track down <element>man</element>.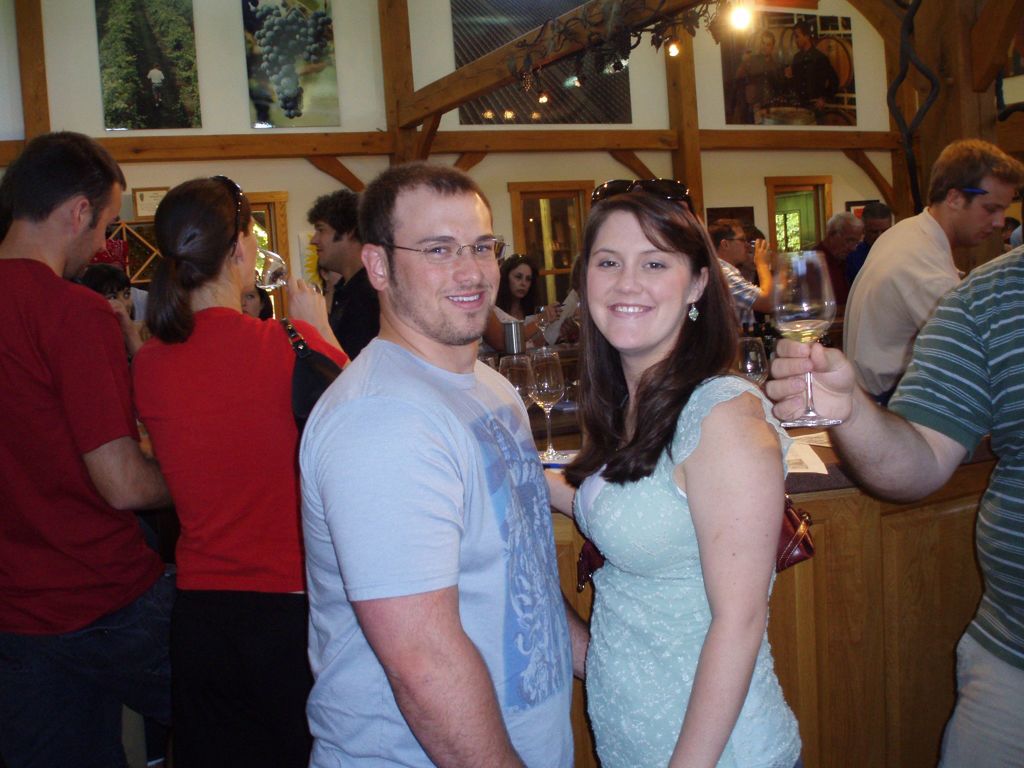
Tracked to select_region(765, 240, 1023, 767).
